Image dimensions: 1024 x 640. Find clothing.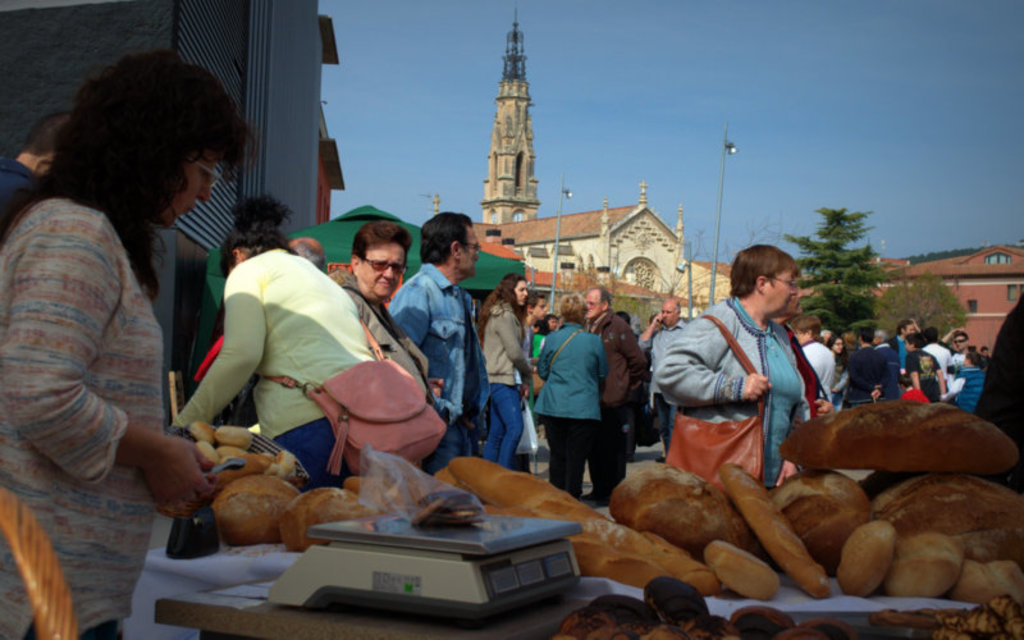
bbox=[0, 52, 260, 639].
